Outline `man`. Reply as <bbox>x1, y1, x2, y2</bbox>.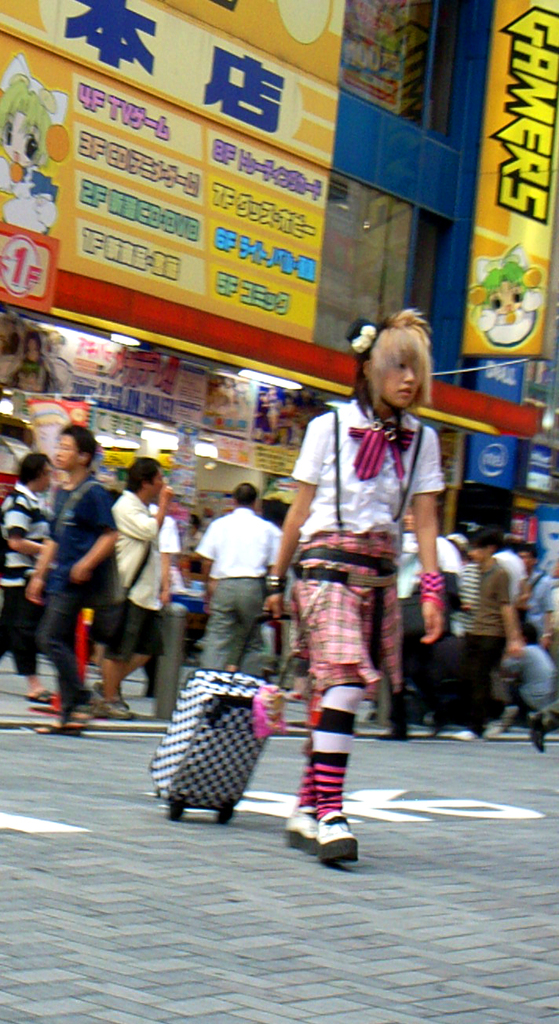
<bbox>188, 472, 283, 678</bbox>.
